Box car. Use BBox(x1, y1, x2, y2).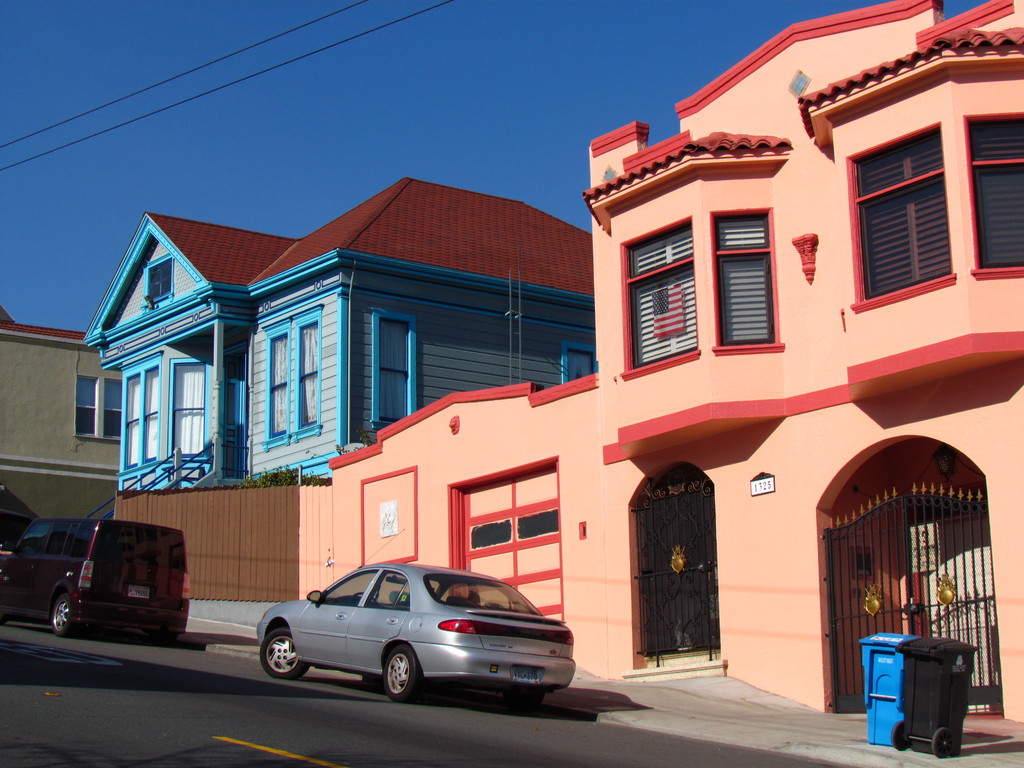
BBox(246, 570, 592, 712).
